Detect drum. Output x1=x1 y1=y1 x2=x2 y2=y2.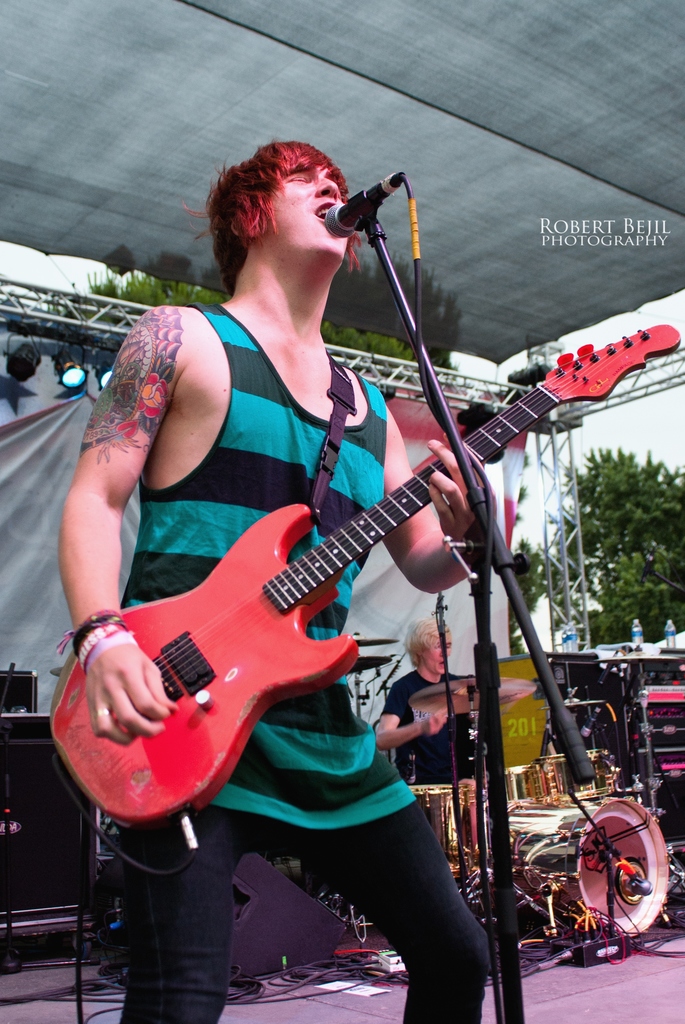
x1=410 y1=783 x2=496 y2=875.
